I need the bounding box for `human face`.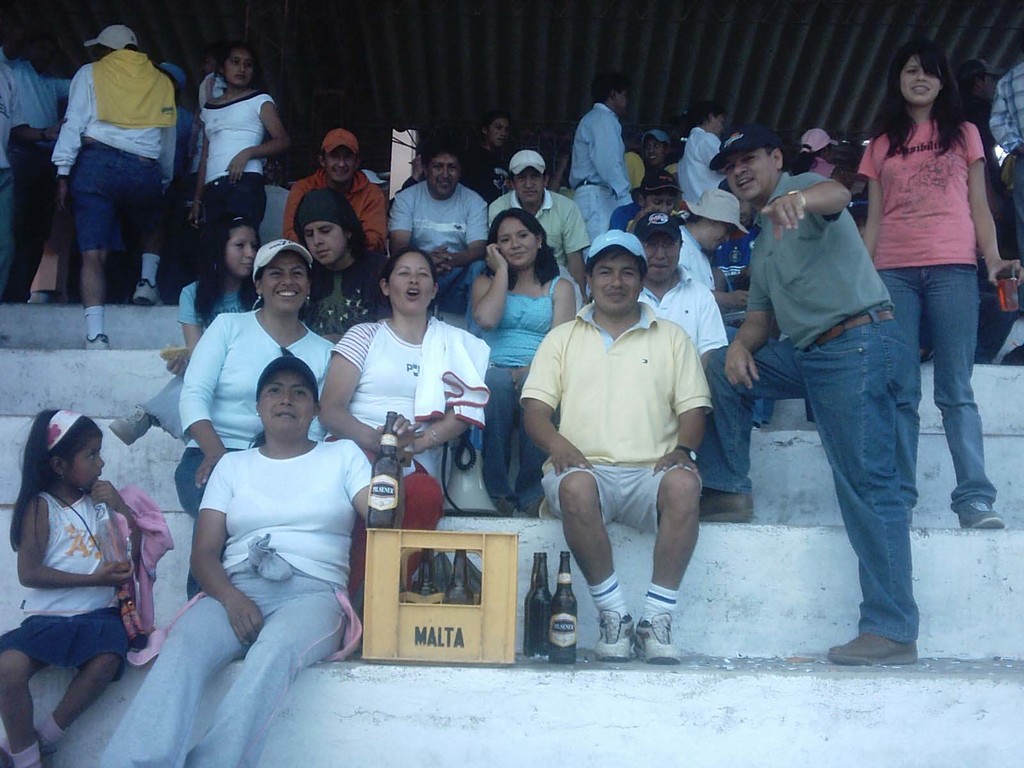
Here it is: 325,145,360,184.
